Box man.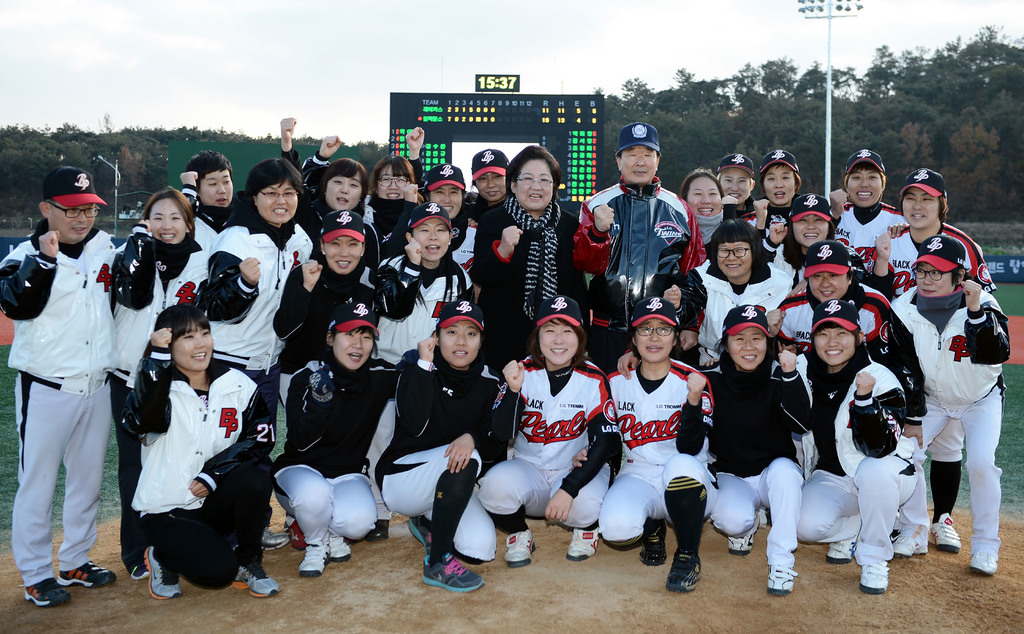
box=[572, 120, 707, 374].
